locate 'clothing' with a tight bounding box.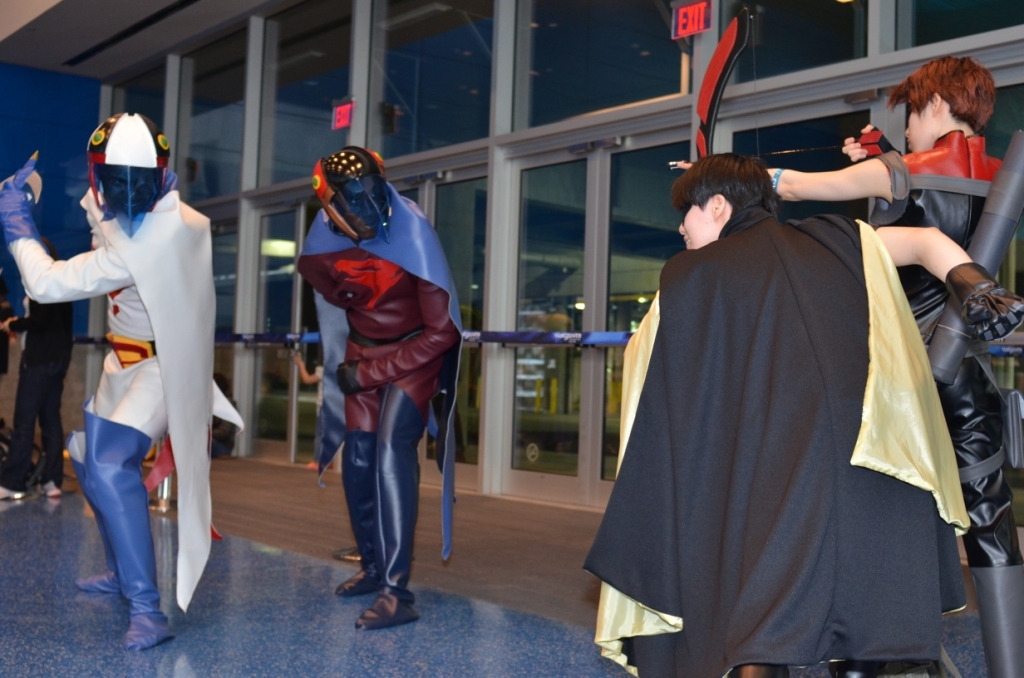
rect(878, 132, 1023, 562).
